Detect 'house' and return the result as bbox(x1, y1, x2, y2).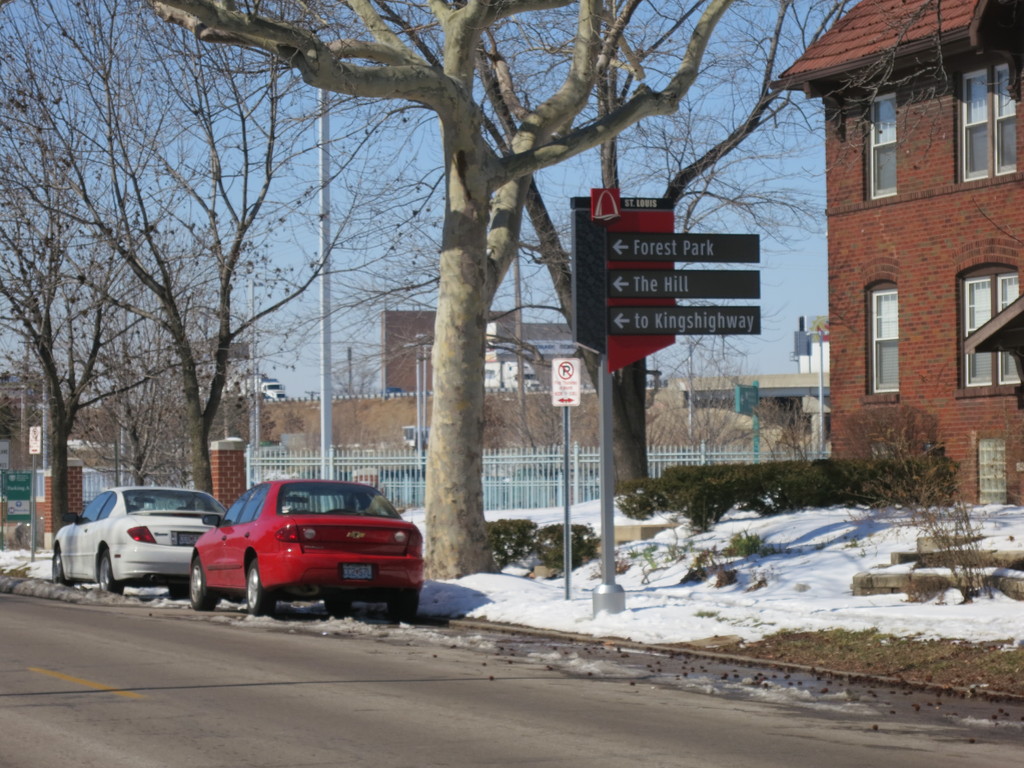
bbox(798, 311, 835, 372).
